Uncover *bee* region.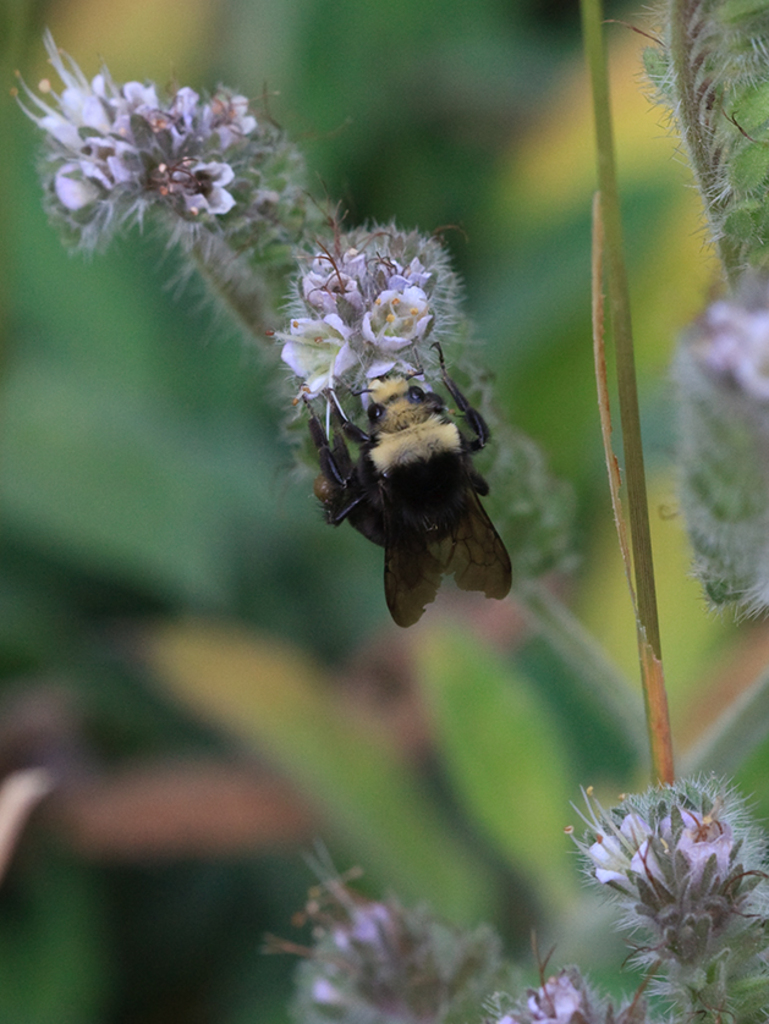
Uncovered: [left=259, top=225, right=517, bottom=627].
